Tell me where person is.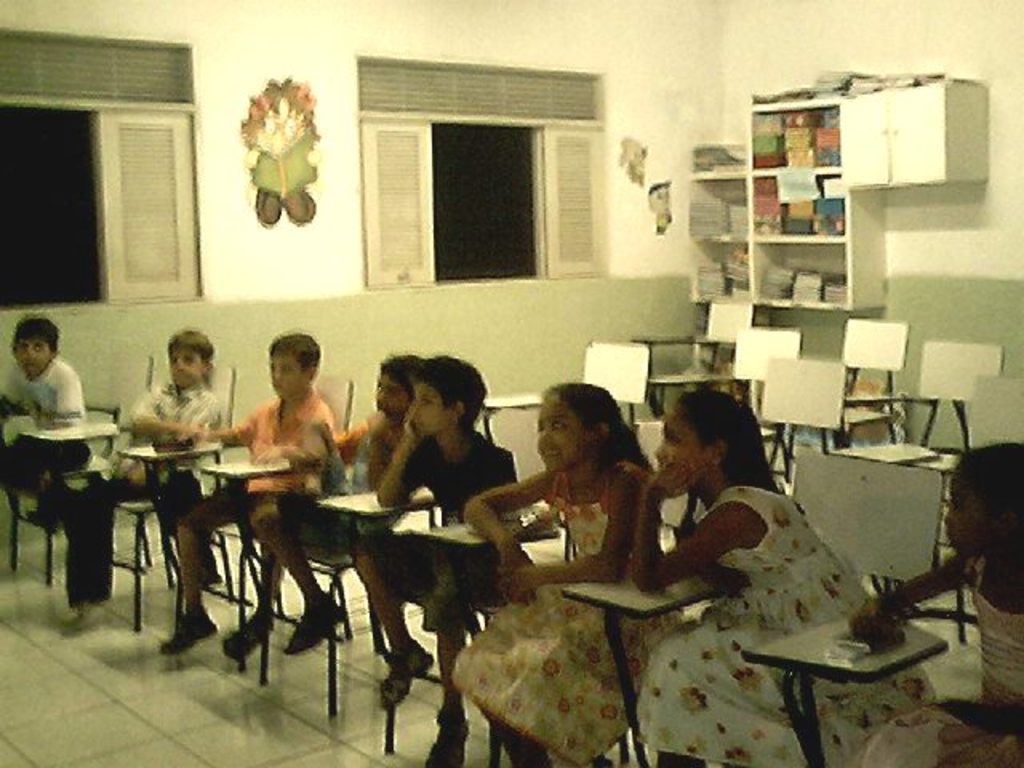
person is at bbox=(440, 384, 682, 766).
